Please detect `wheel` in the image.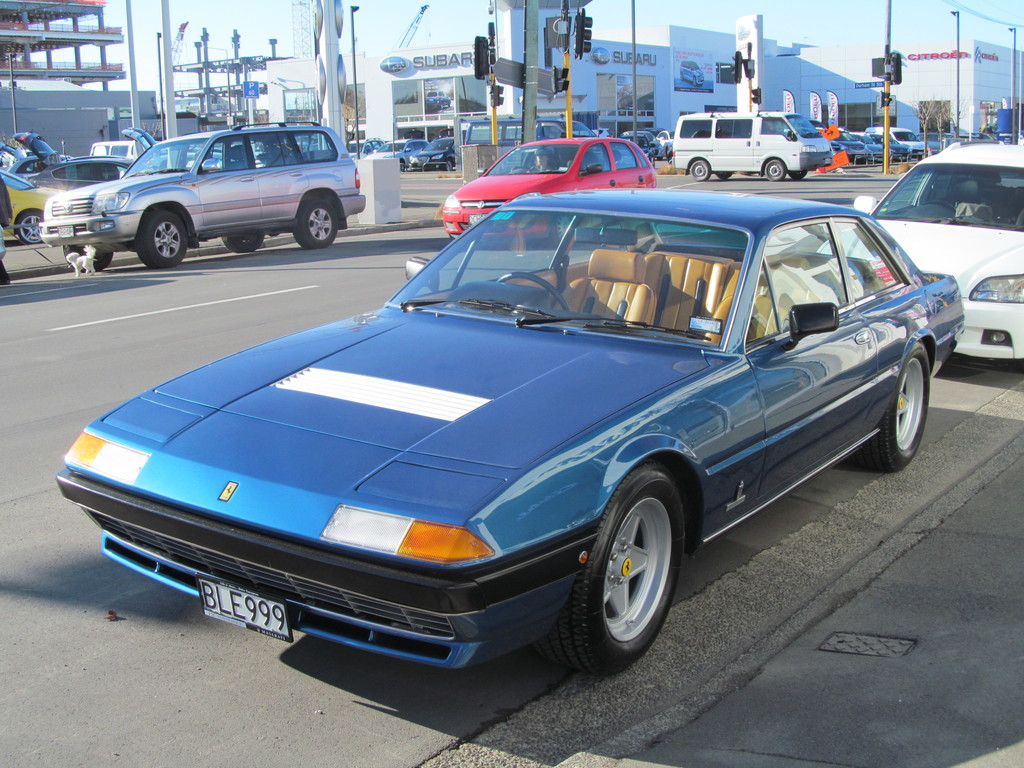
left=927, top=198, right=964, bottom=214.
